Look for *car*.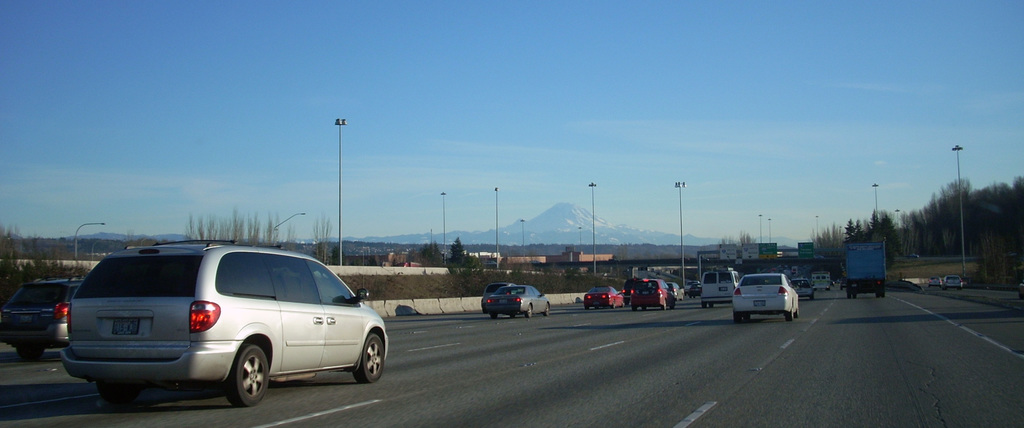
Found: pyautogui.locateOnScreen(60, 238, 389, 408).
